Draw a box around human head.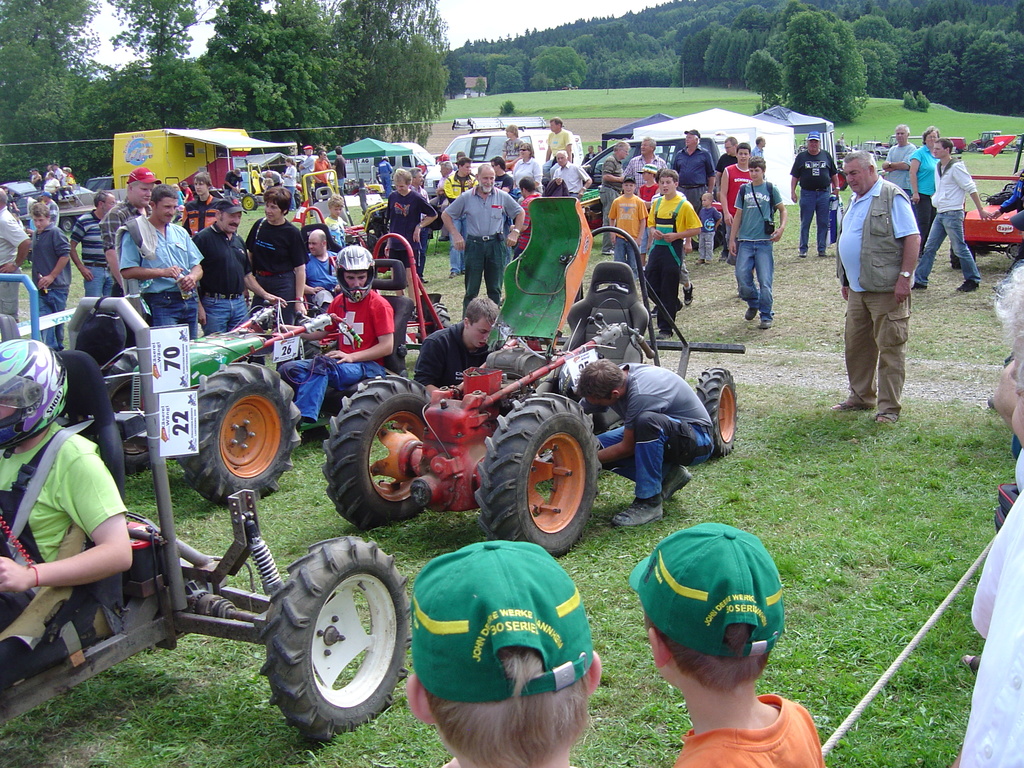
{"x1": 212, "y1": 194, "x2": 244, "y2": 232}.
